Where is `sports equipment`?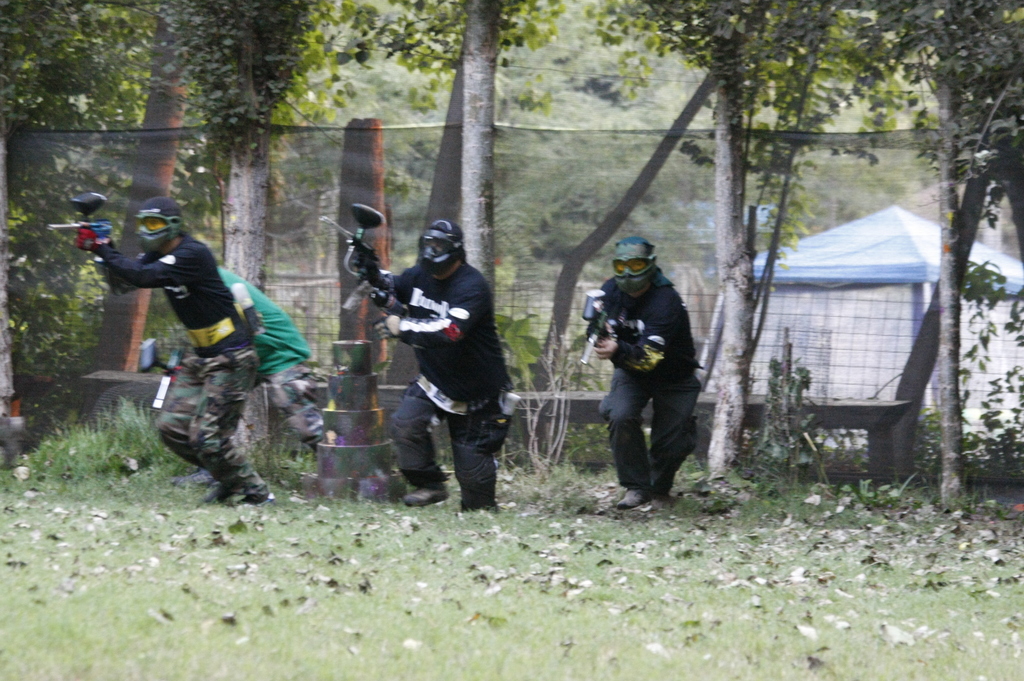
[x1=612, y1=236, x2=657, y2=299].
